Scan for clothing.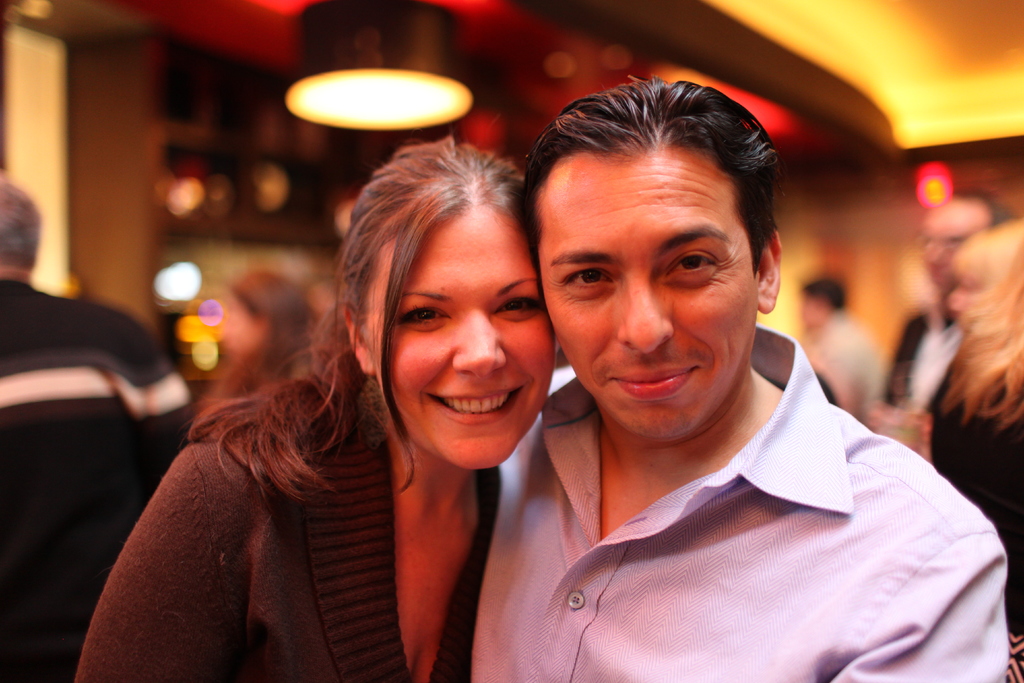
Scan result: <region>76, 404, 498, 682</region>.
